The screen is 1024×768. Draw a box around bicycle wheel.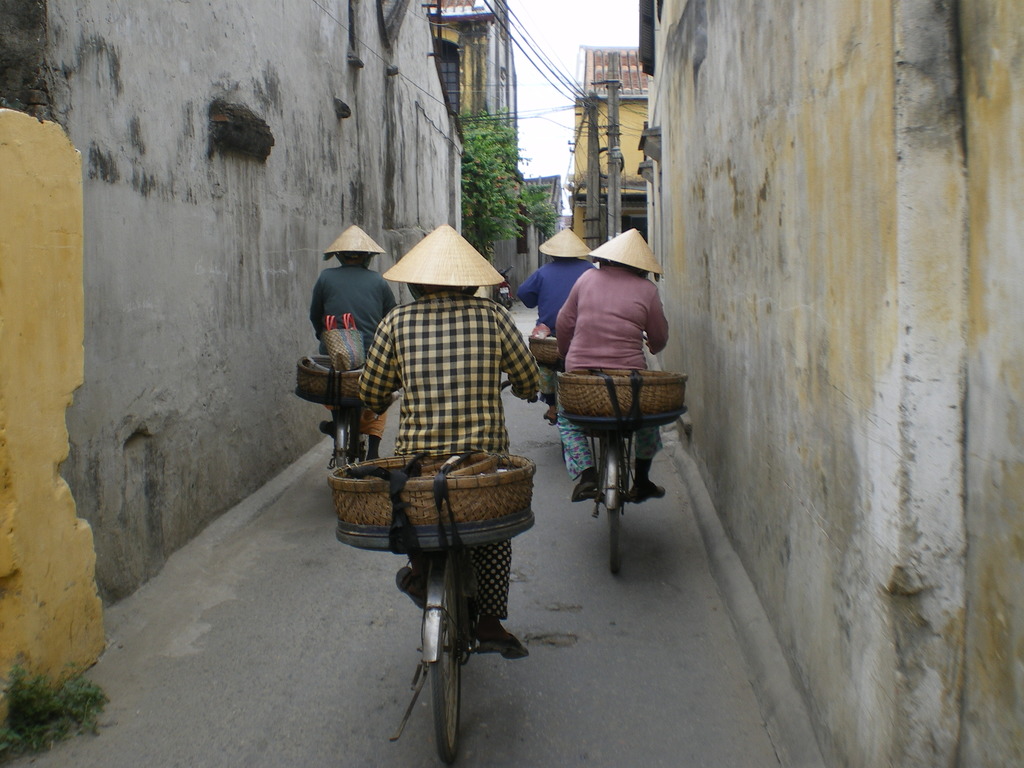
bbox(430, 553, 461, 765).
